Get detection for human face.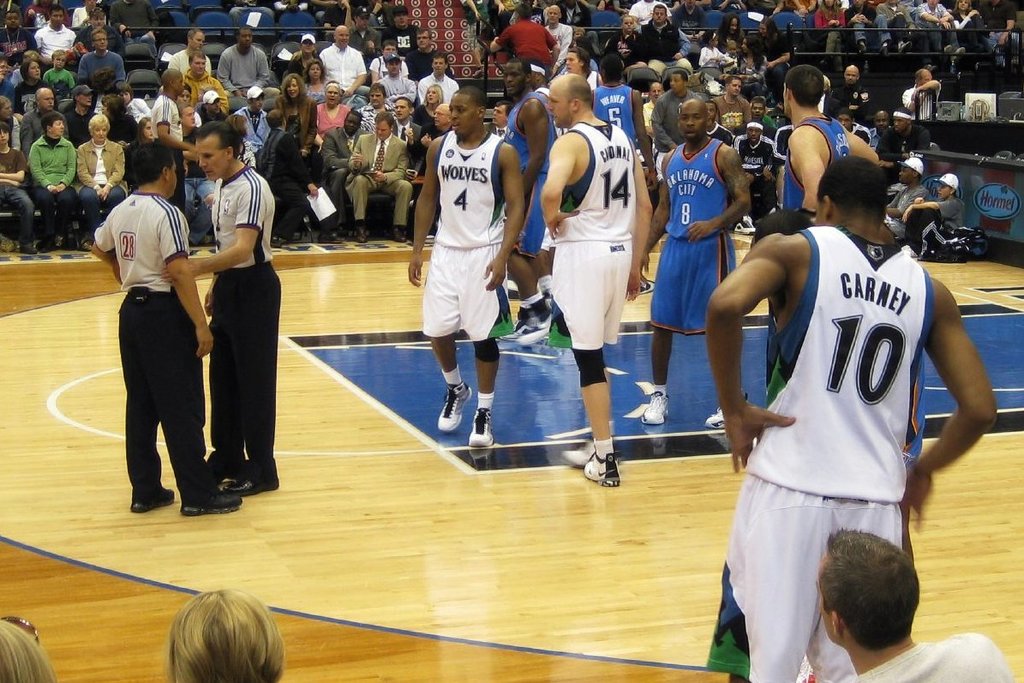
Detection: (left=396, top=13, right=406, bottom=27).
